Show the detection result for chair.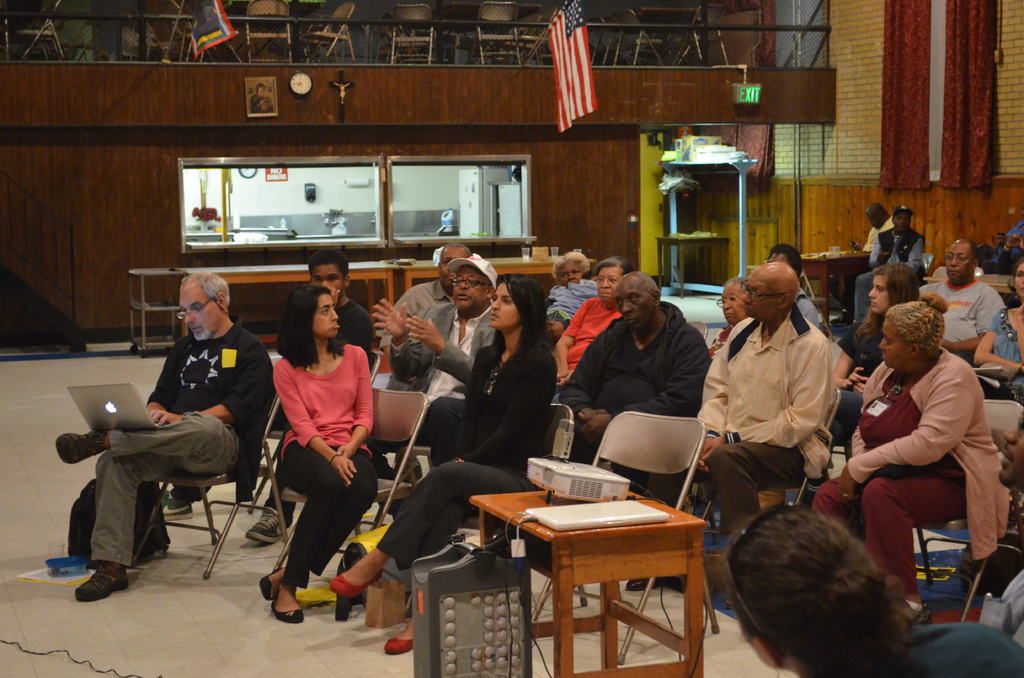
bbox(130, 382, 292, 579).
